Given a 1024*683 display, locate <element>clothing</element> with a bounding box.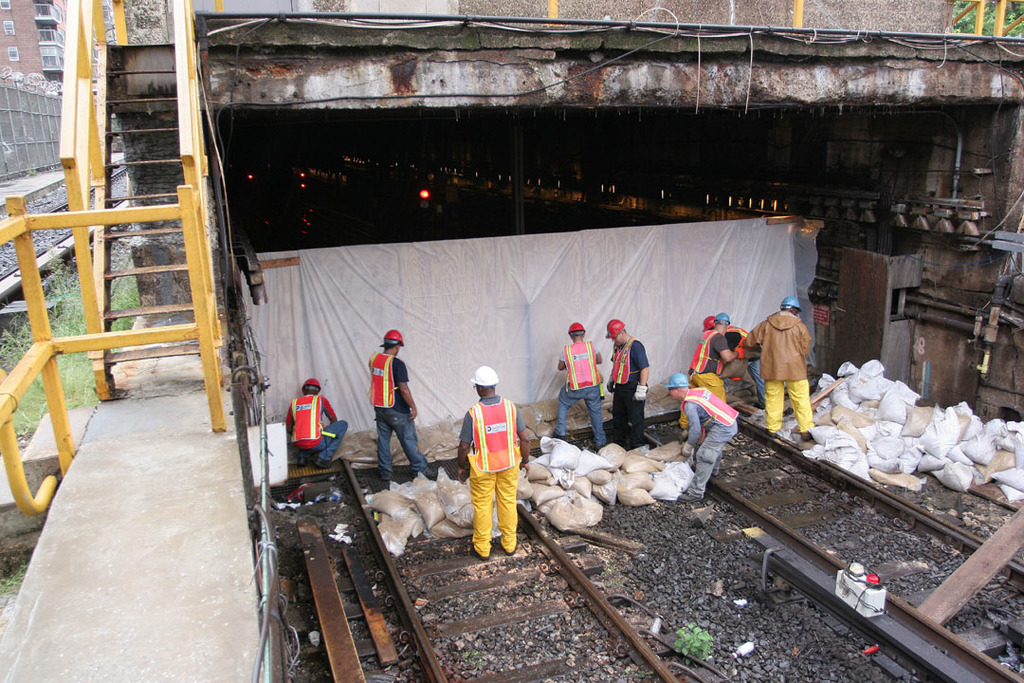
Located: [x1=618, y1=344, x2=638, y2=438].
